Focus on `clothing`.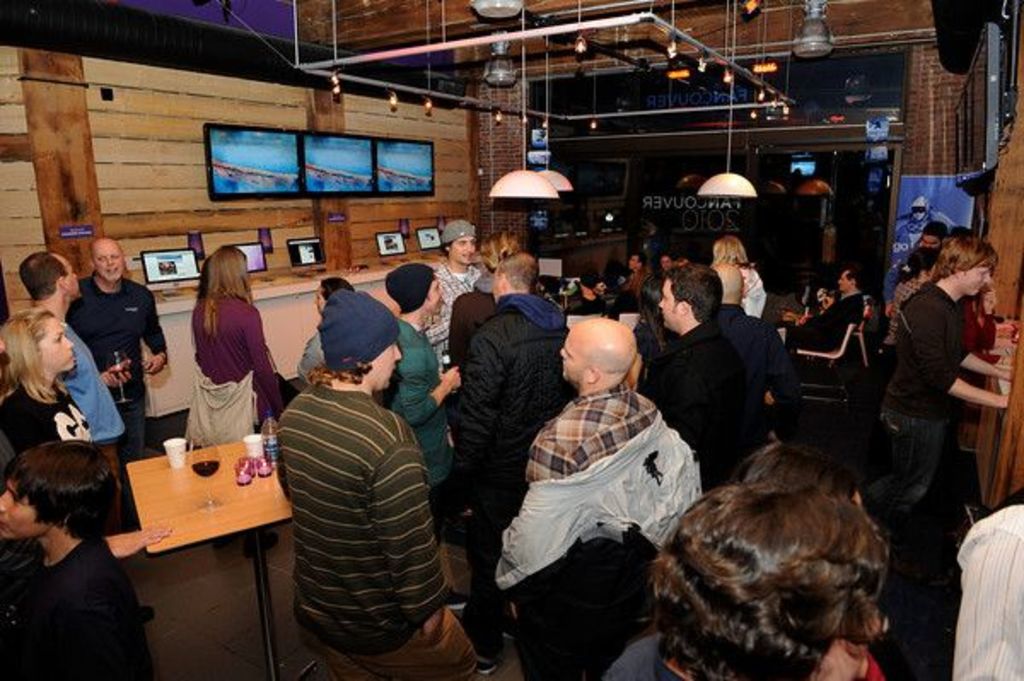
Focused at (433,295,531,367).
